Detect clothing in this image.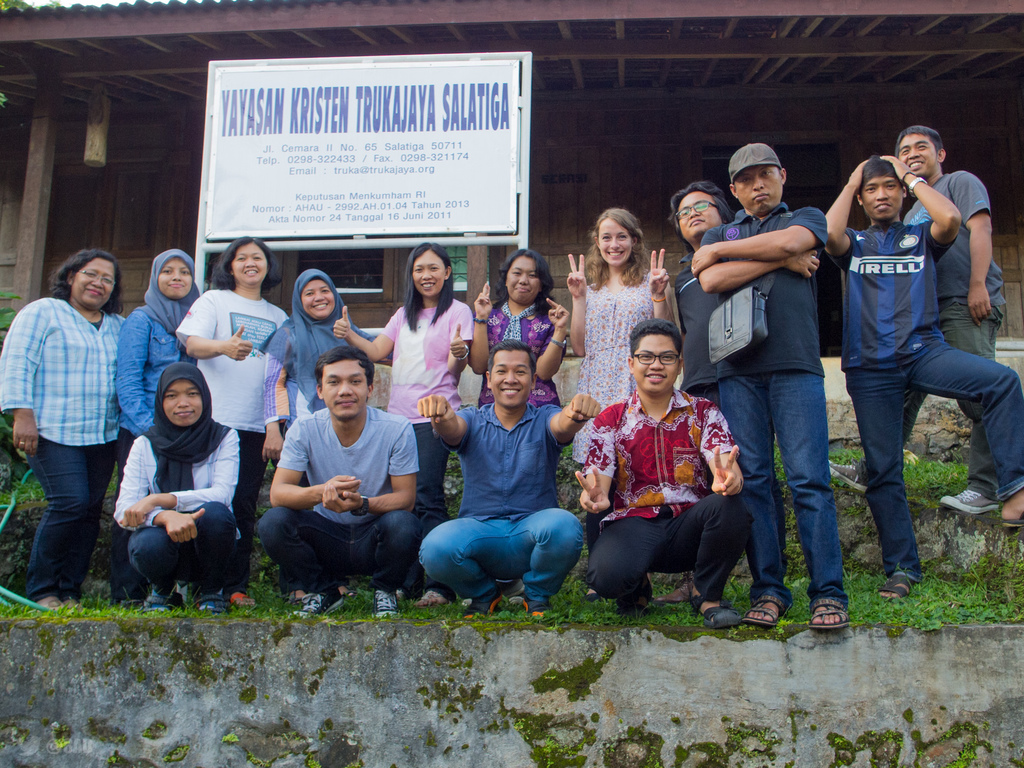
Detection: <region>698, 198, 858, 618</region>.
